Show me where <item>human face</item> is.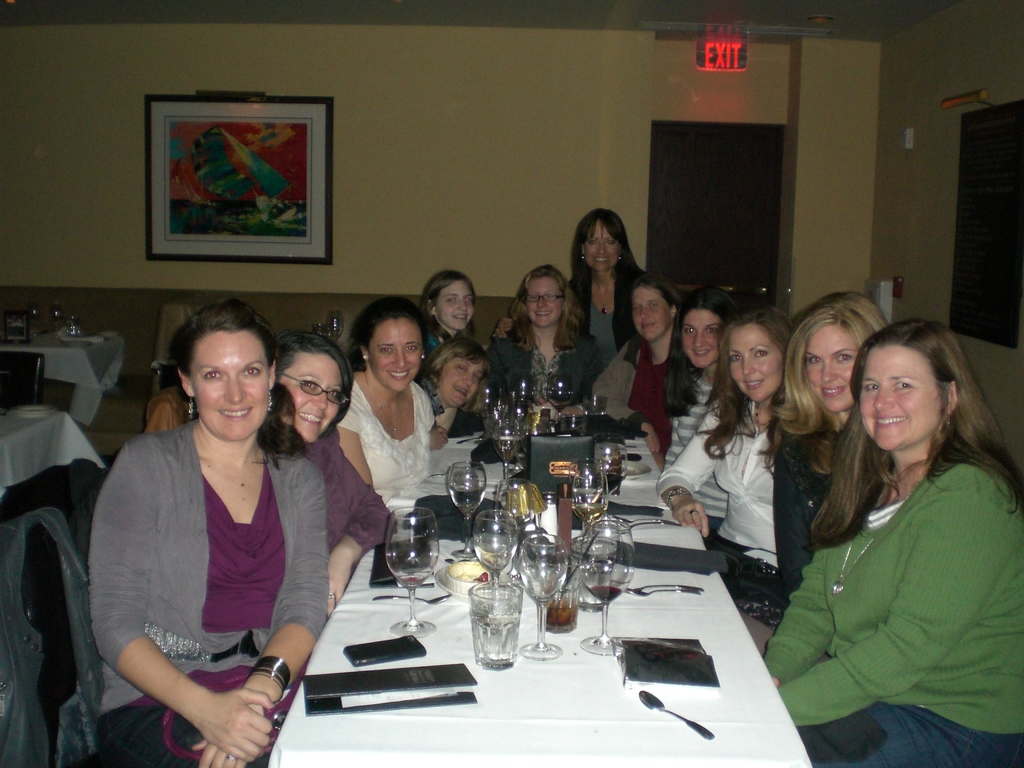
<item>human face</item> is at 280:351:339:443.
